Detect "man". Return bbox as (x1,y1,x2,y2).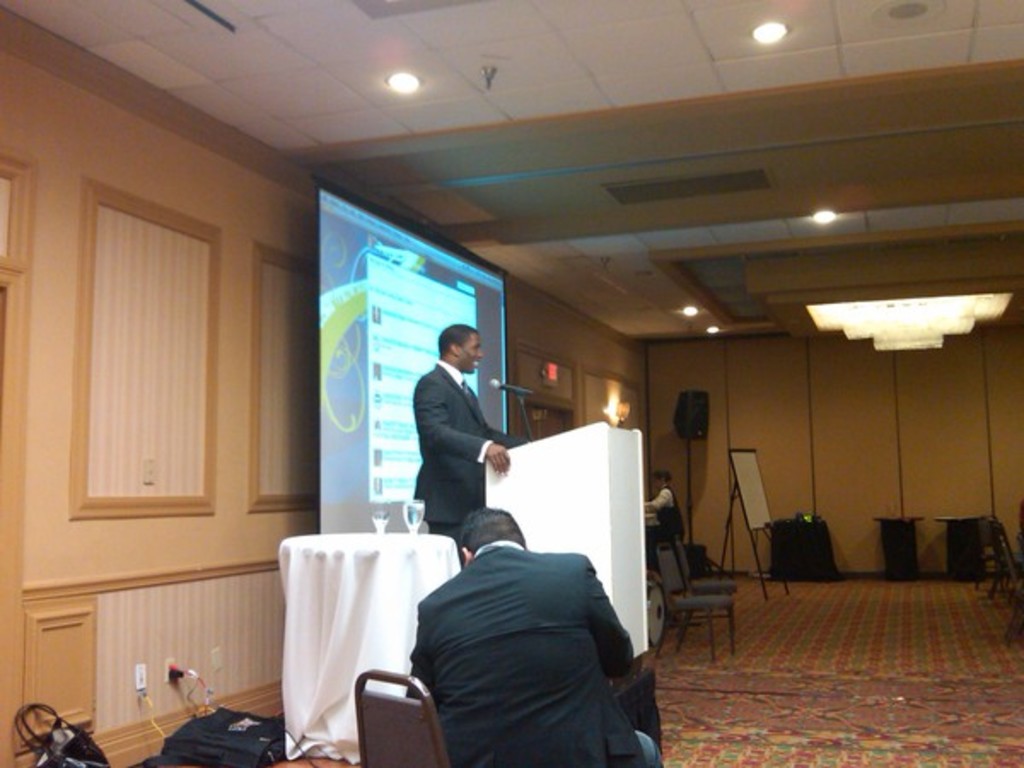
(418,321,532,538).
